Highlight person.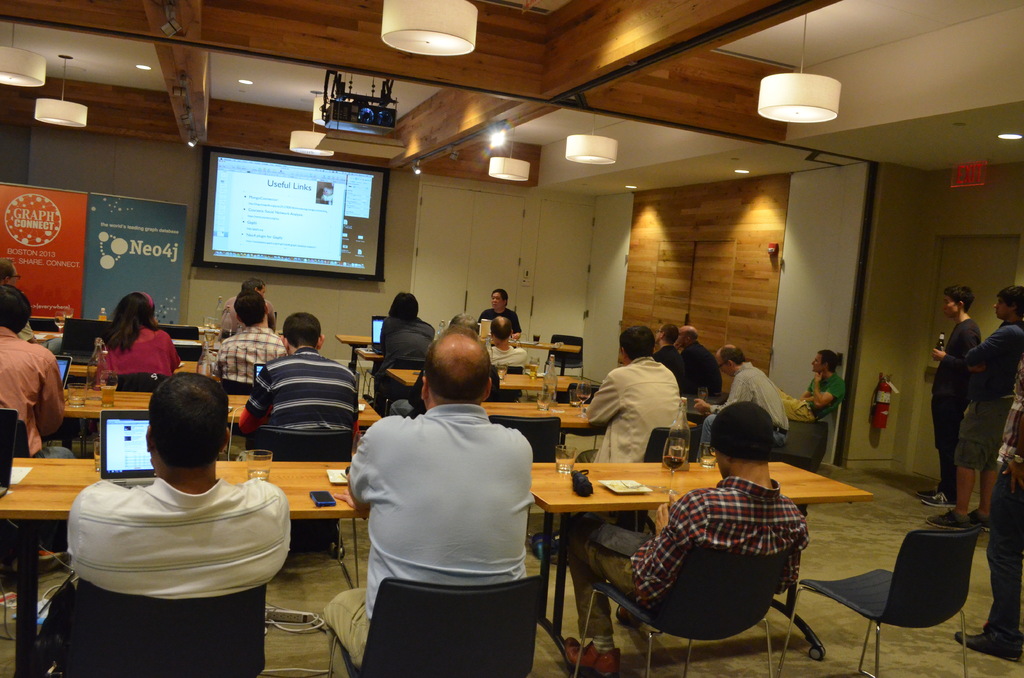
Highlighted region: x1=675 y1=322 x2=726 y2=445.
